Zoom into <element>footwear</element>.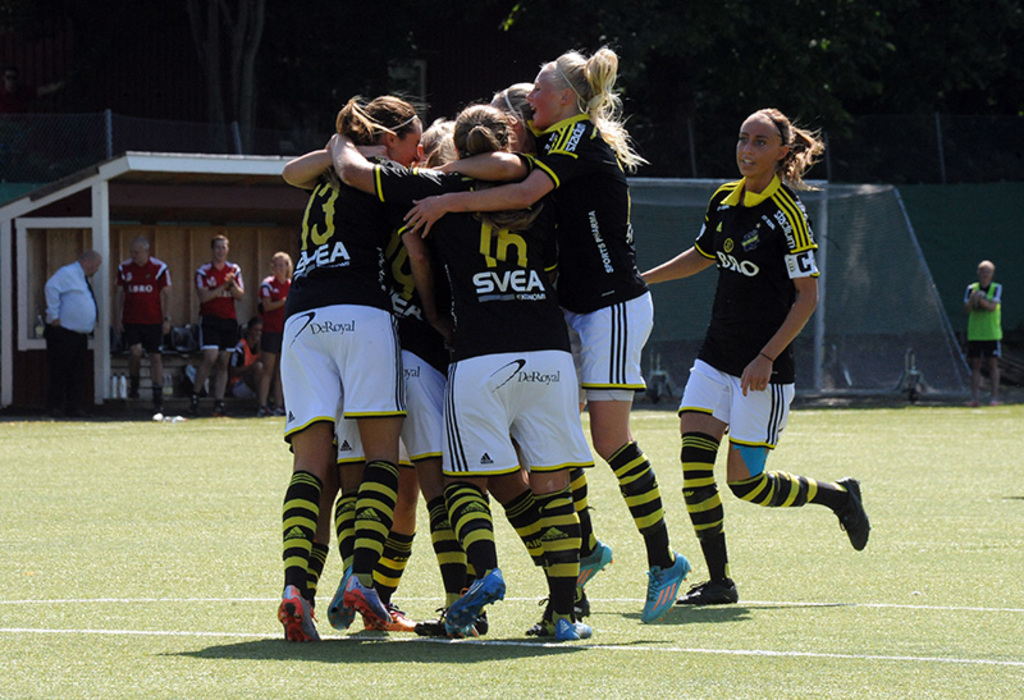
Zoom target: 559 617 588 637.
